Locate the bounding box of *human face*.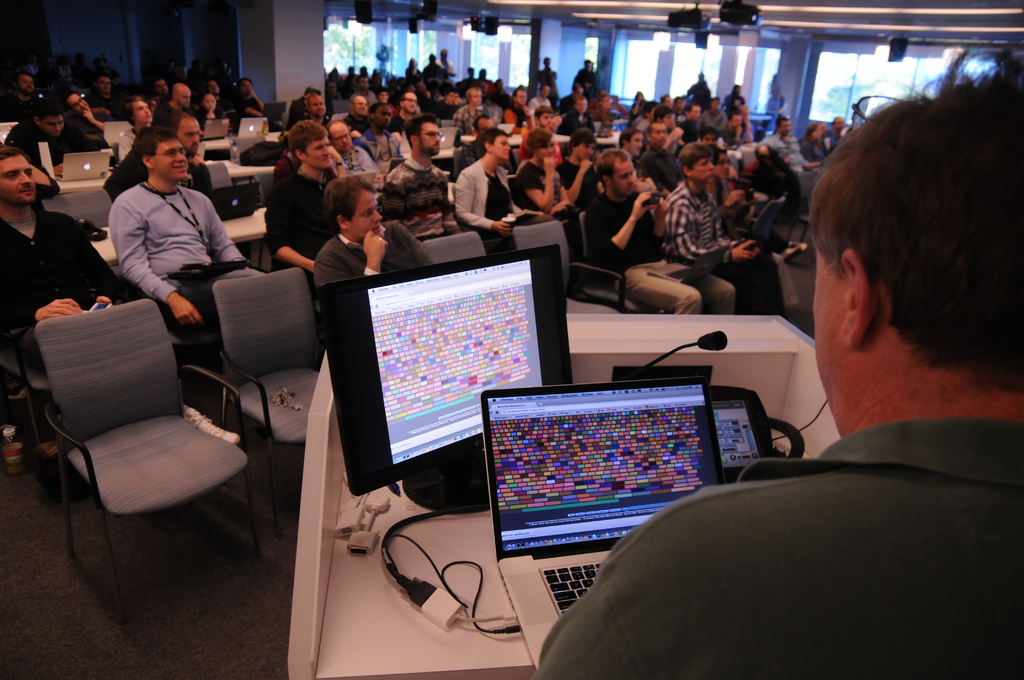
Bounding box: box(515, 90, 526, 104).
